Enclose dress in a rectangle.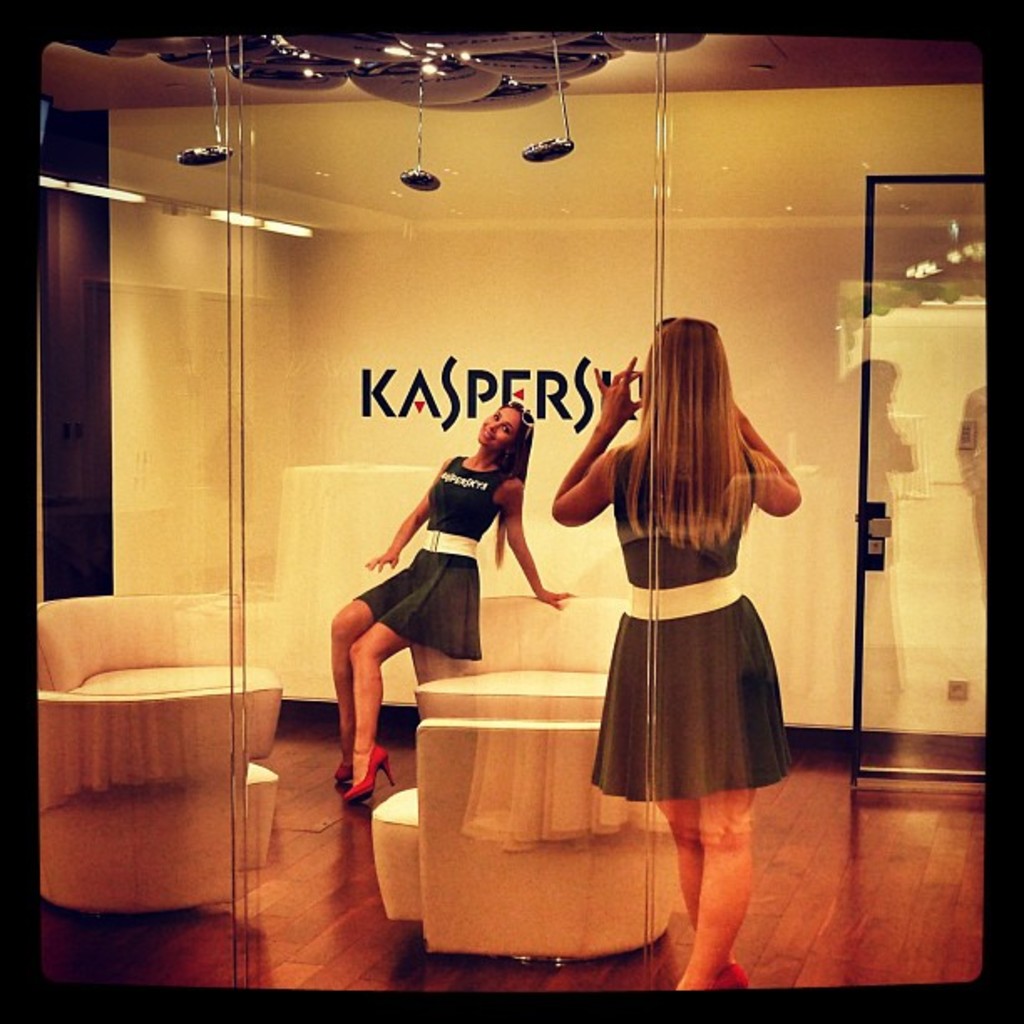
x1=571, y1=420, x2=795, y2=796.
